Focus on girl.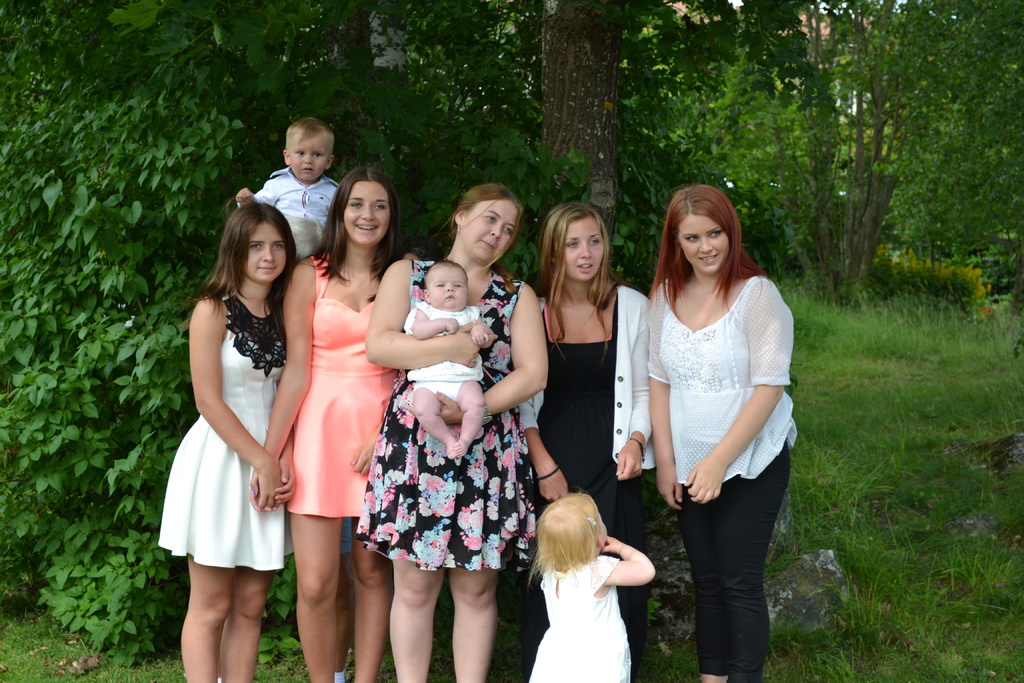
Focused at 158 201 293 682.
